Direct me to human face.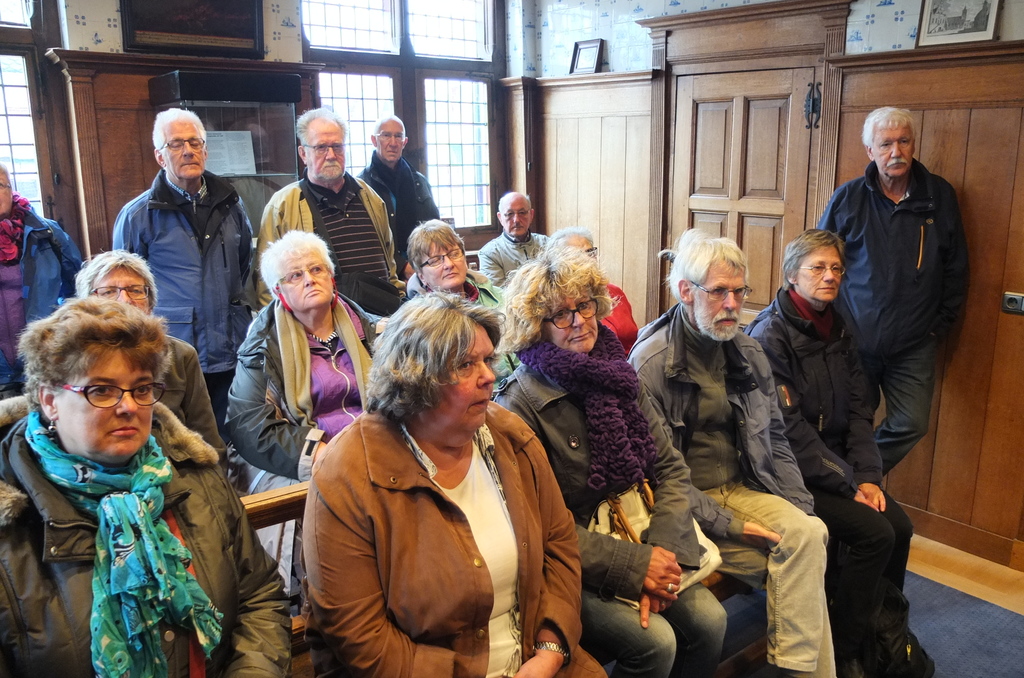
Direction: bbox(500, 195, 532, 236).
